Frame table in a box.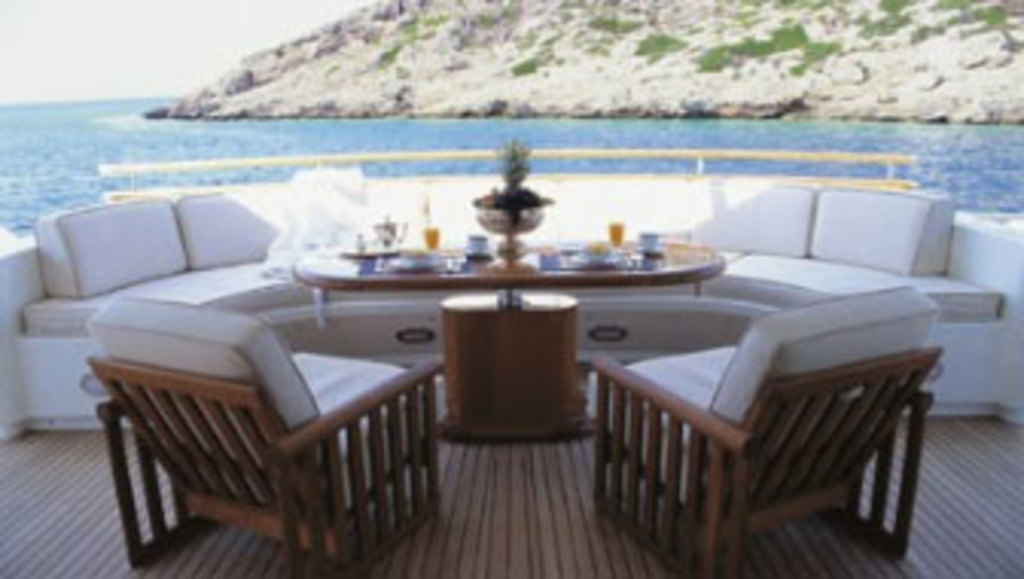
[left=299, top=241, right=725, bottom=445].
